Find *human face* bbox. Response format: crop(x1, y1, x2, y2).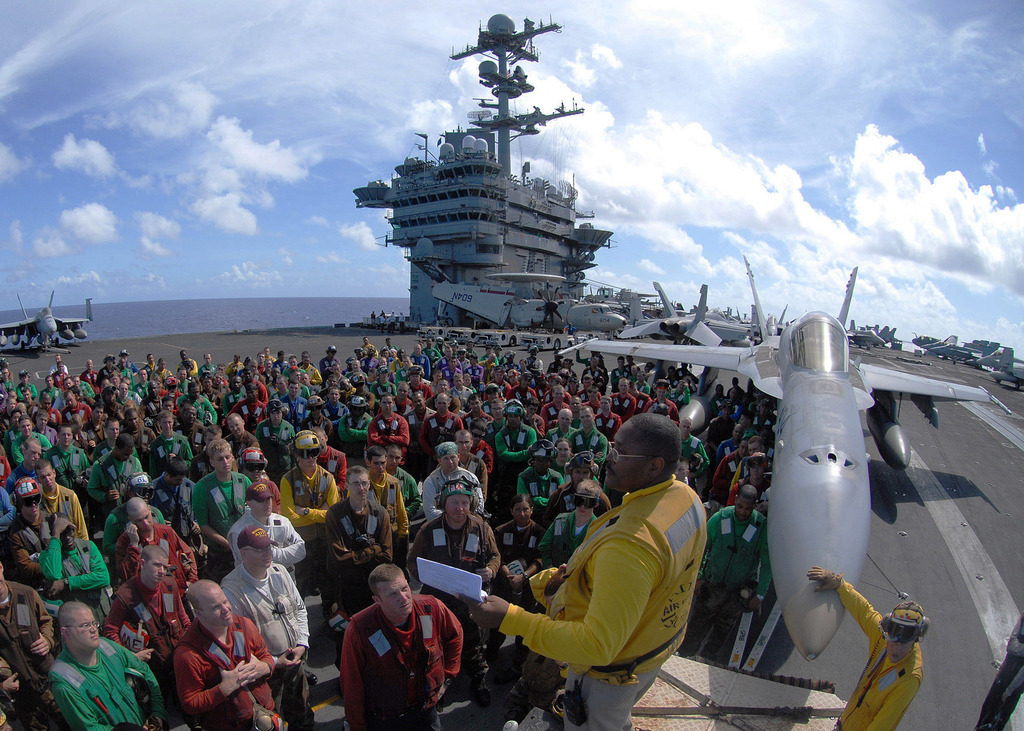
crop(601, 397, 609, 413).
